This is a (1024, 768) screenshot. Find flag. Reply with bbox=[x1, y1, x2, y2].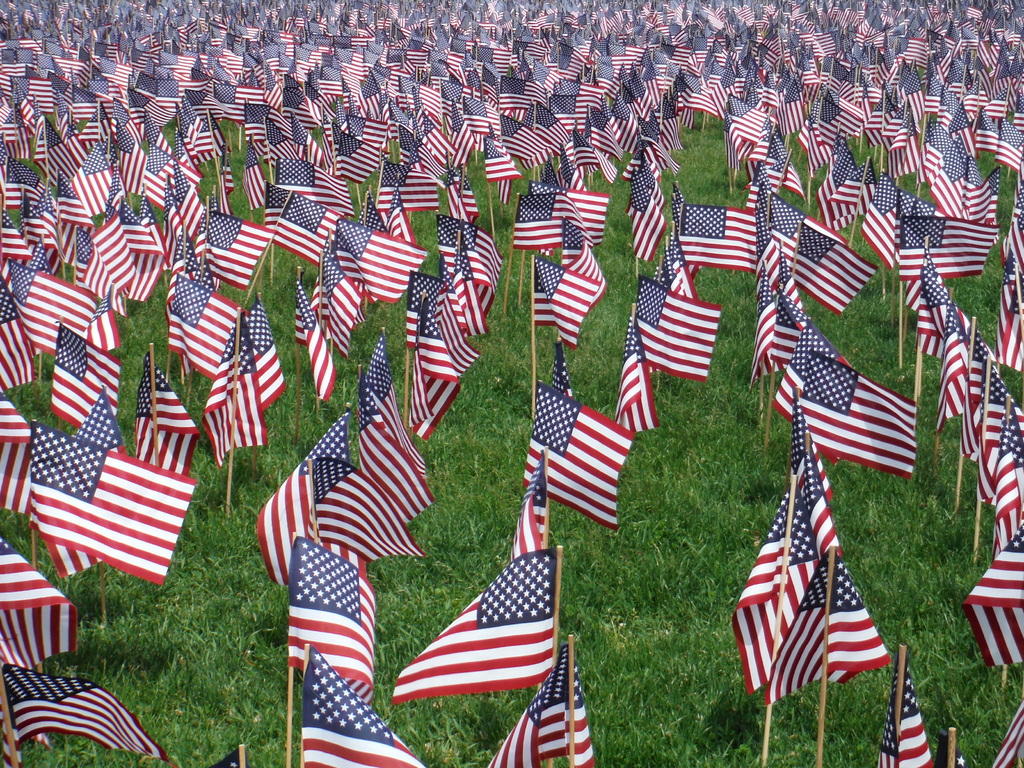
bbox=[872, 657, 941, 767].
